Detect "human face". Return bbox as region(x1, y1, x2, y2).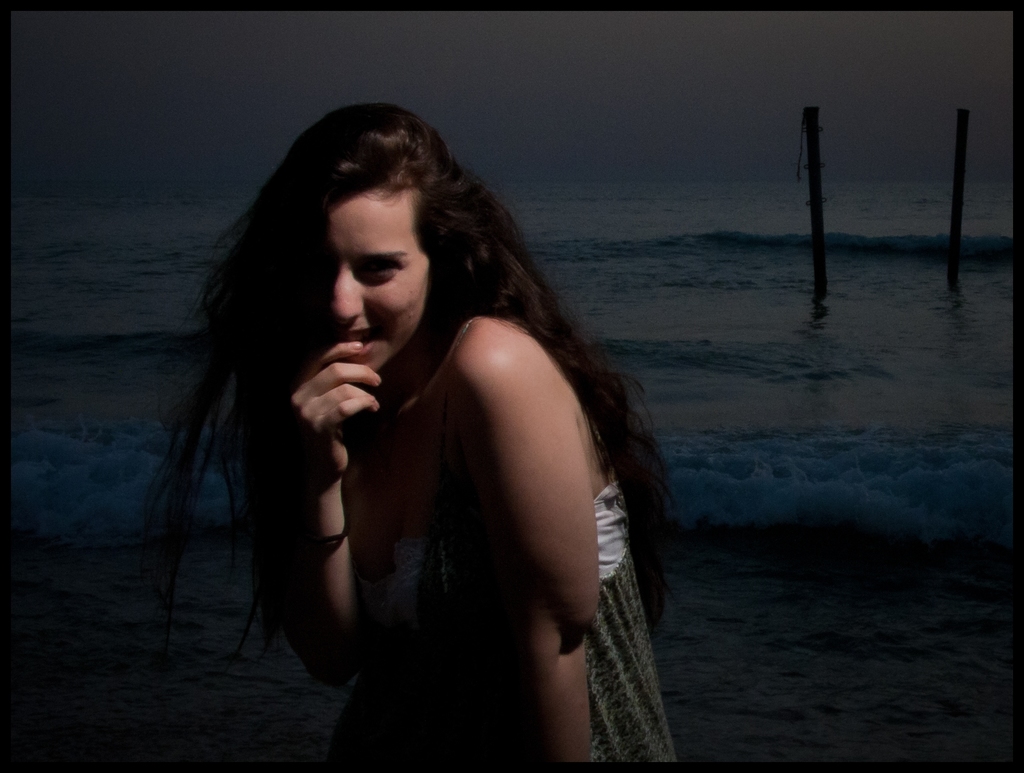
region(264, 180, 435, 377).
